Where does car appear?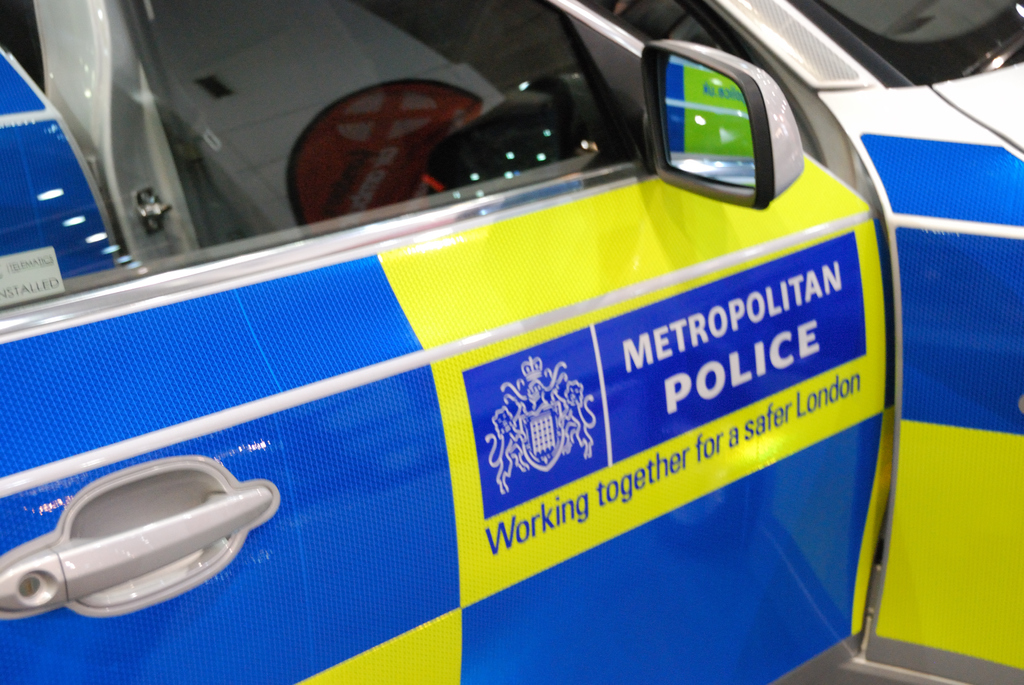
Appears at [0, 0, 1023, 684].
